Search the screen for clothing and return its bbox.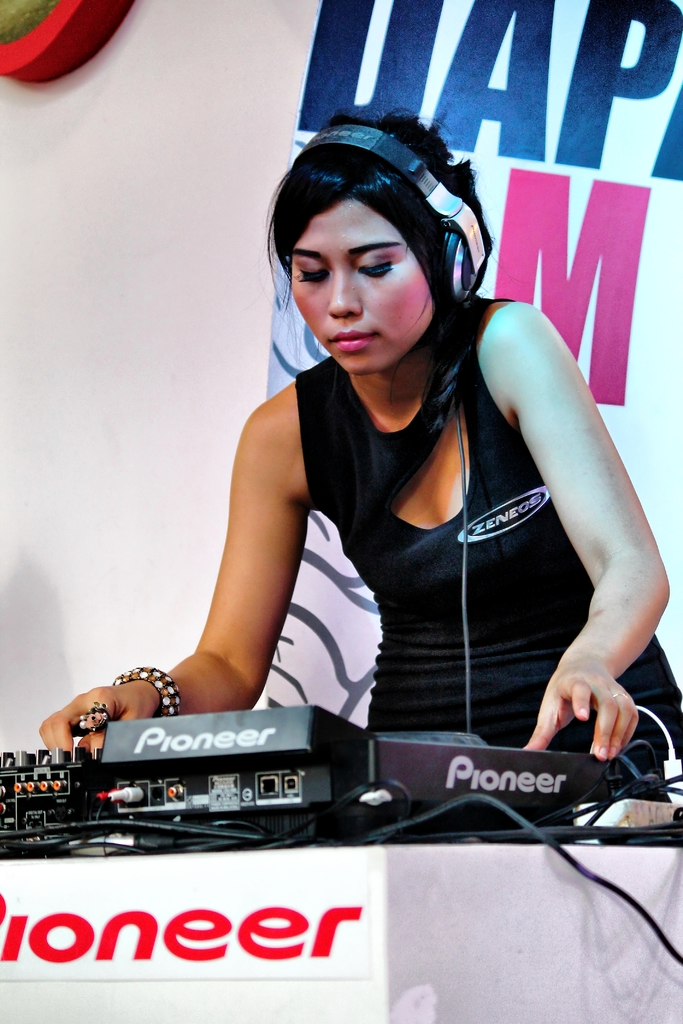
Found: l=343, t=271, r=653, b=794.
